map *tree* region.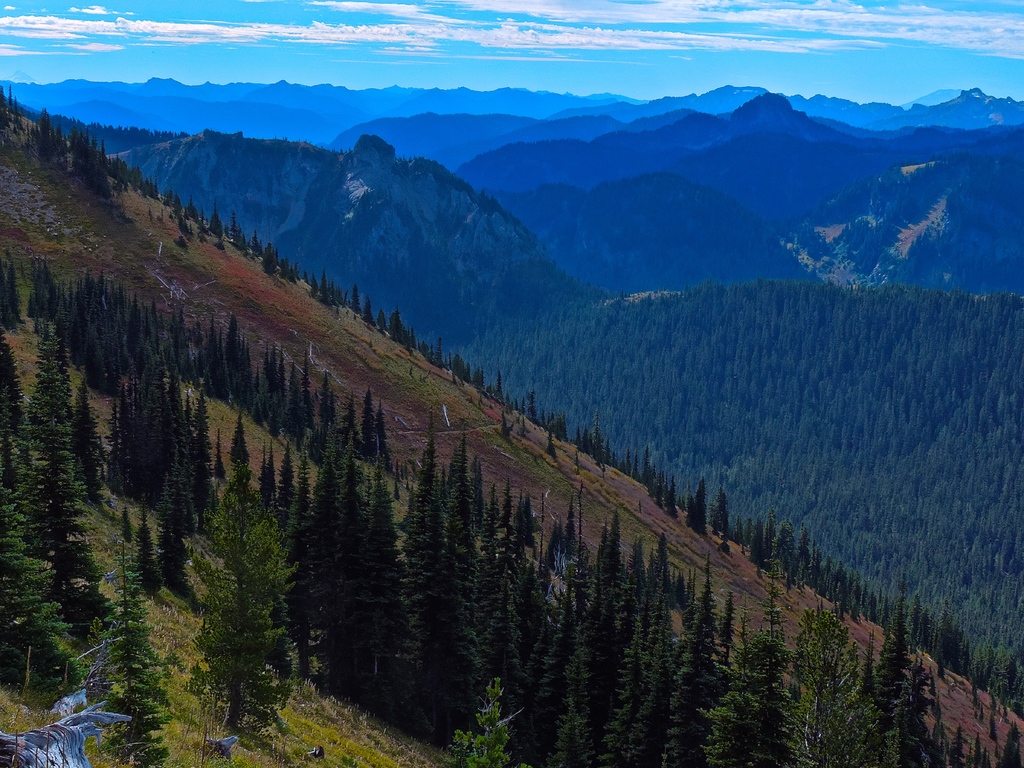
Mapped to Rect(252, 228, 257, 253).
